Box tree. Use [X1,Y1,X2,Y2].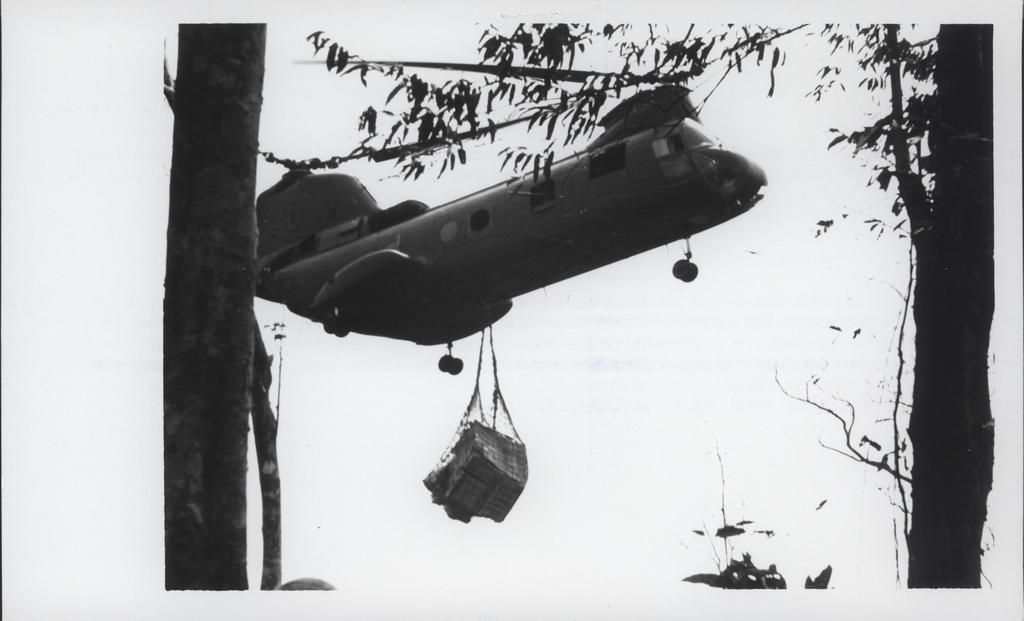
[164,9,287,578].
